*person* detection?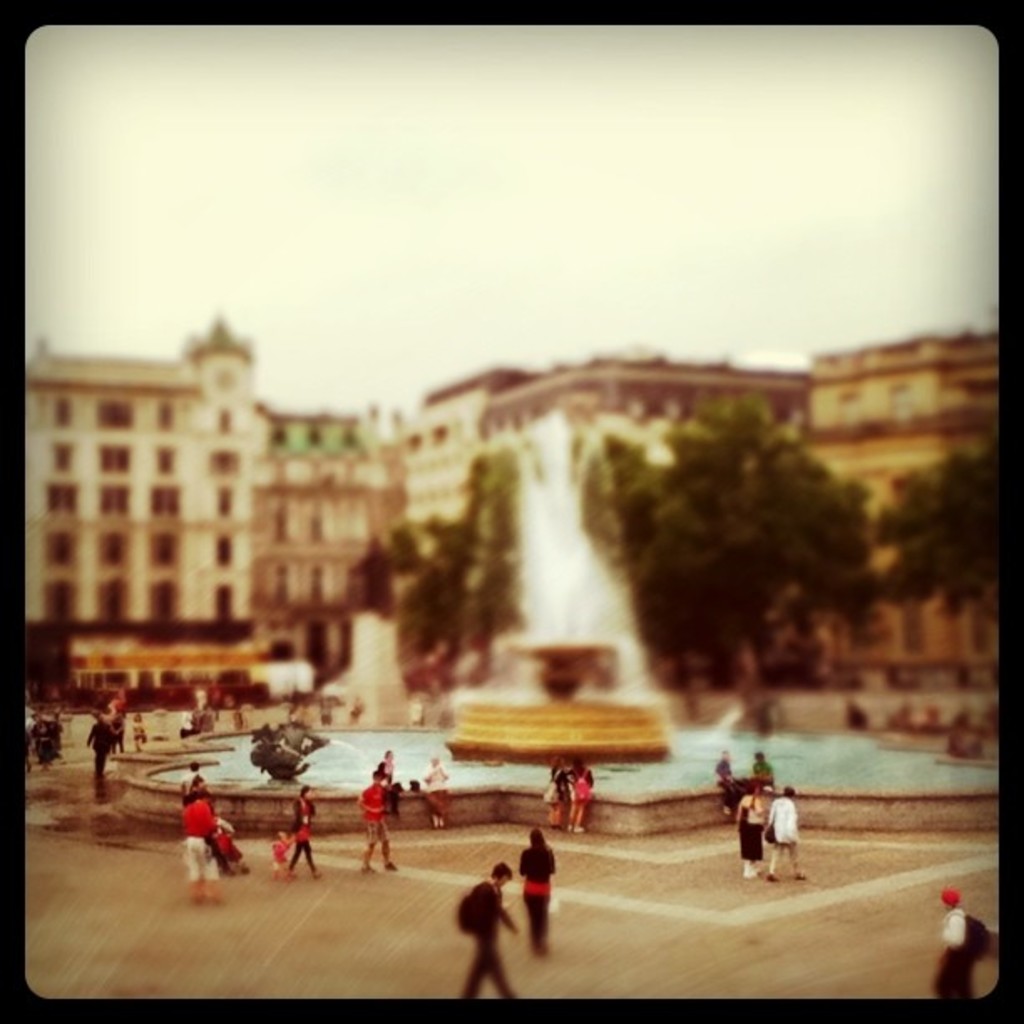
<bbox>289, 785, 331, 883</bbox>
